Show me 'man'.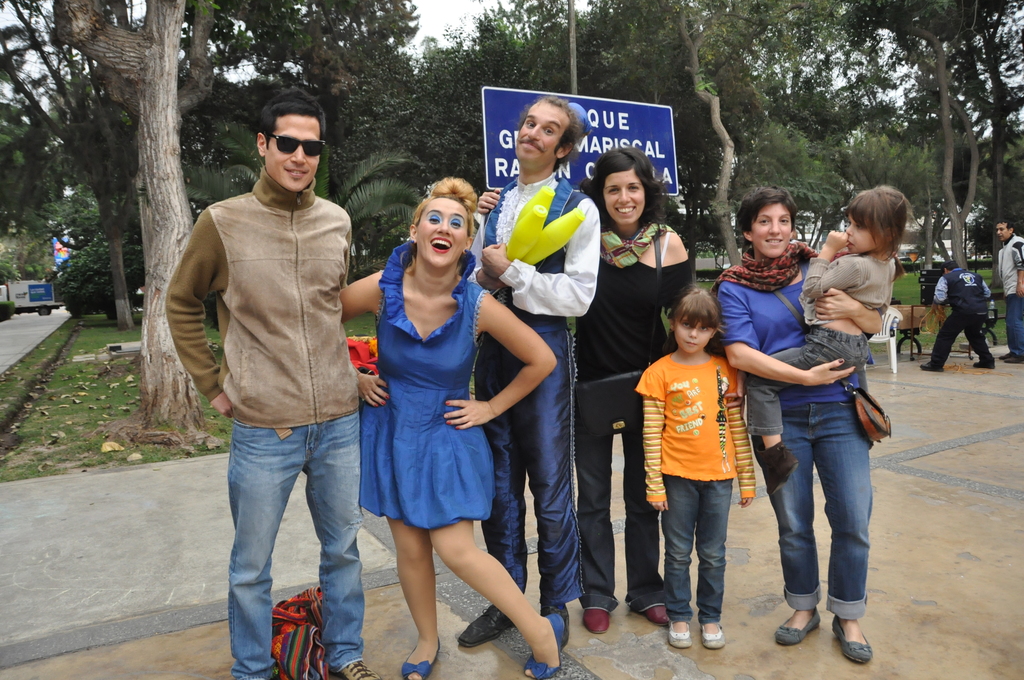
'man' is here: bbox=(162, 105, 390, 650).
